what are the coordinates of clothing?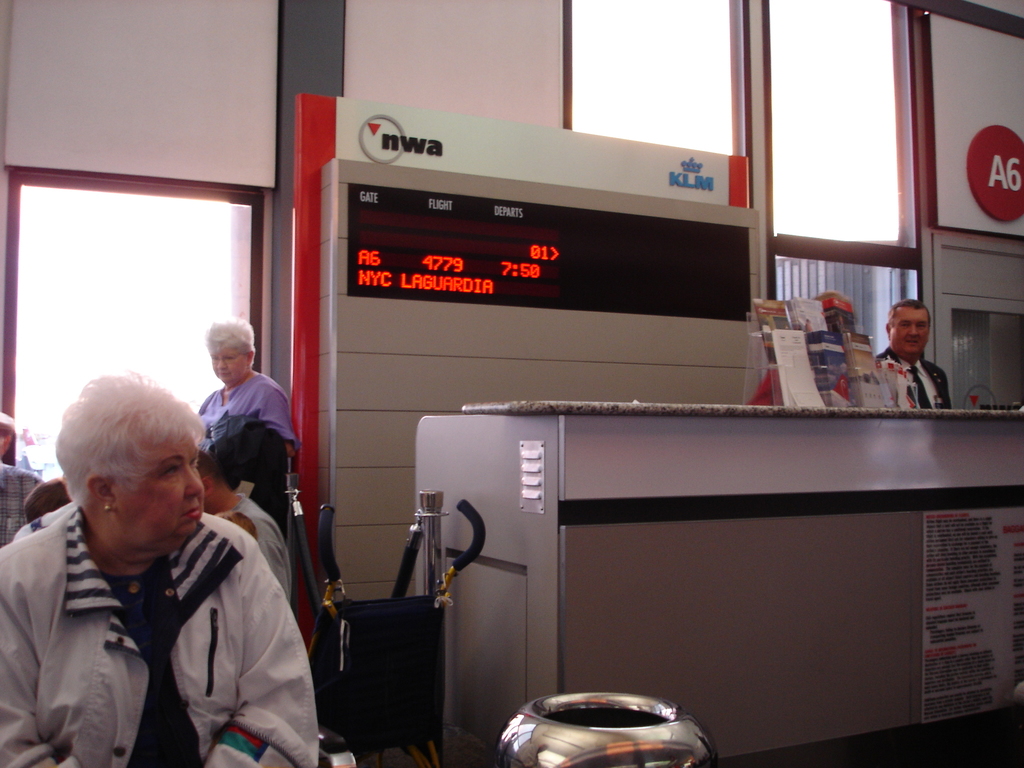
(0, 461, 45, 548).
